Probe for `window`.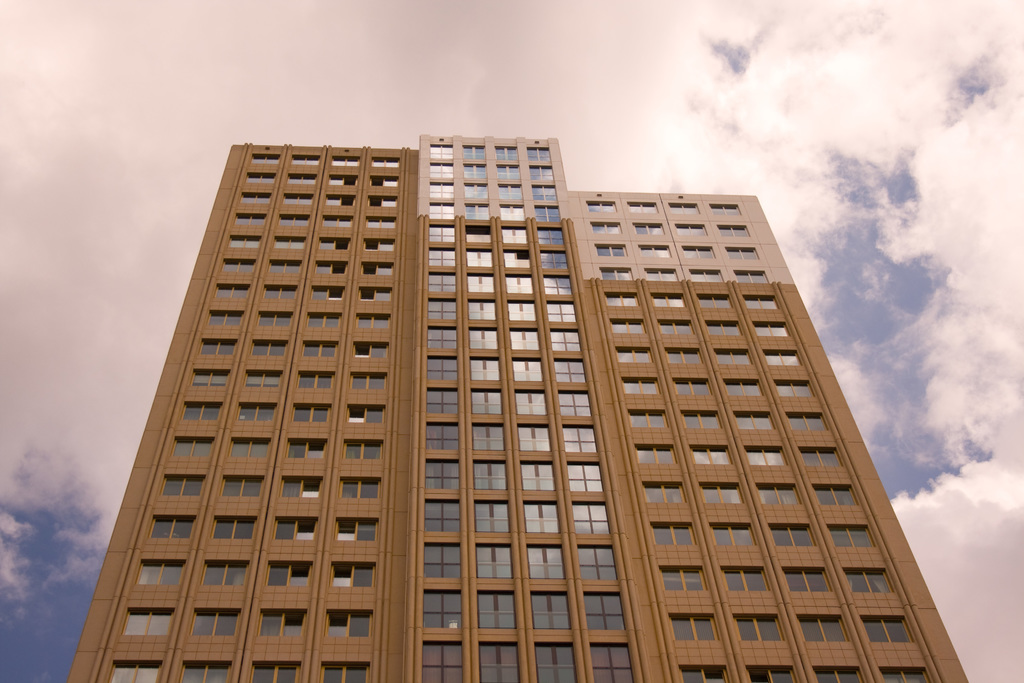
Probe result: detection(351, 375, 383, 391).
